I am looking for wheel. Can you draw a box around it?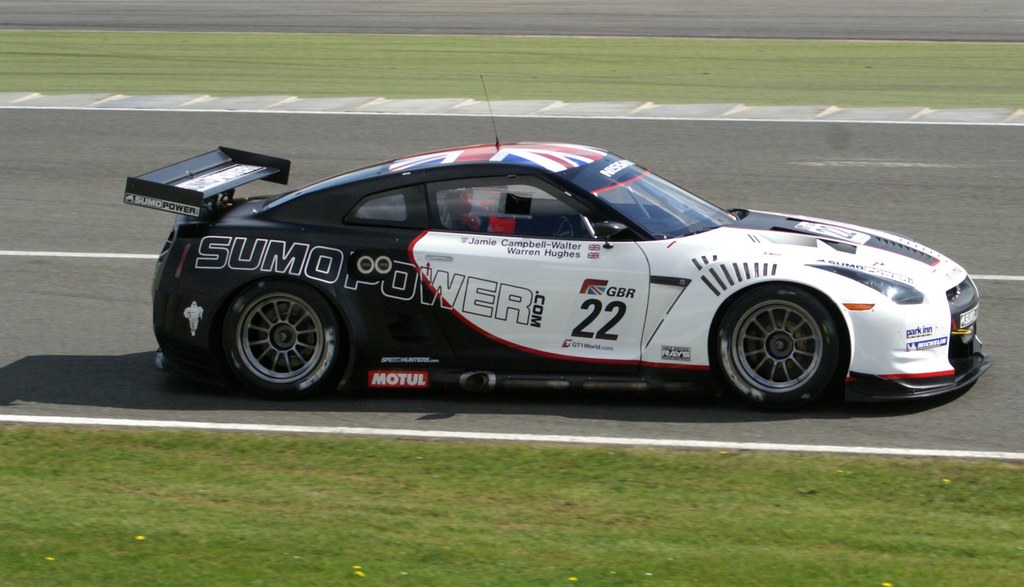
Sure, the bounding box is x1=221 y1=272 x2=351 y2=404.
